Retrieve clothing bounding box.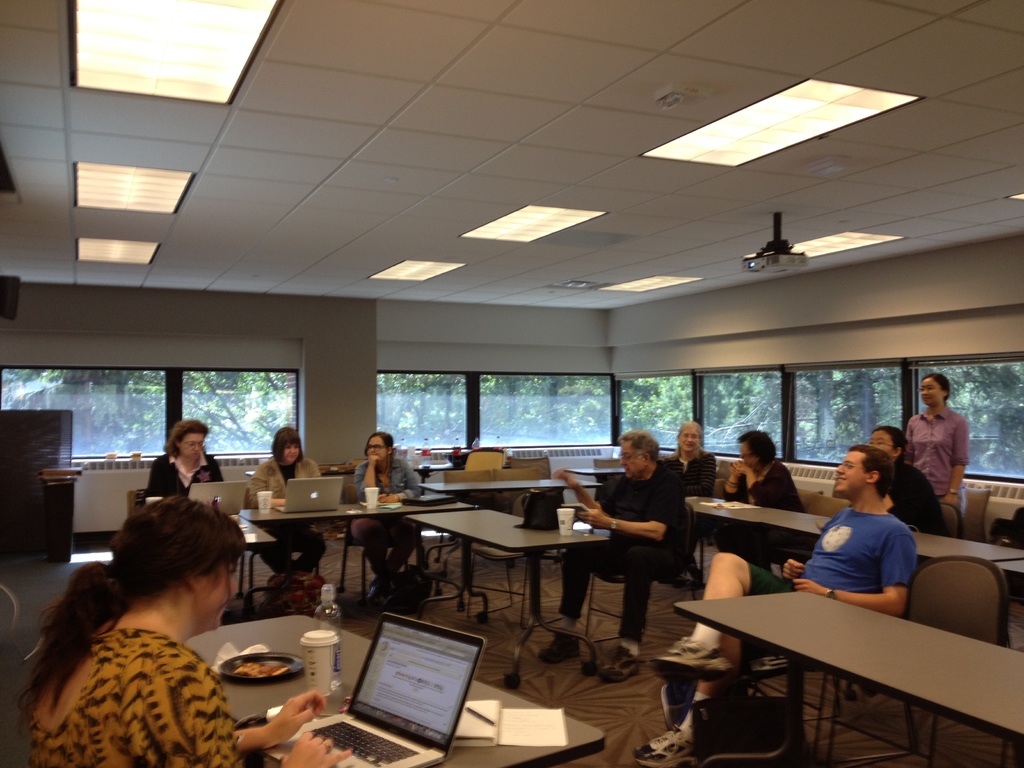
Bounding box: bbox(891, 452, 948, 540).
